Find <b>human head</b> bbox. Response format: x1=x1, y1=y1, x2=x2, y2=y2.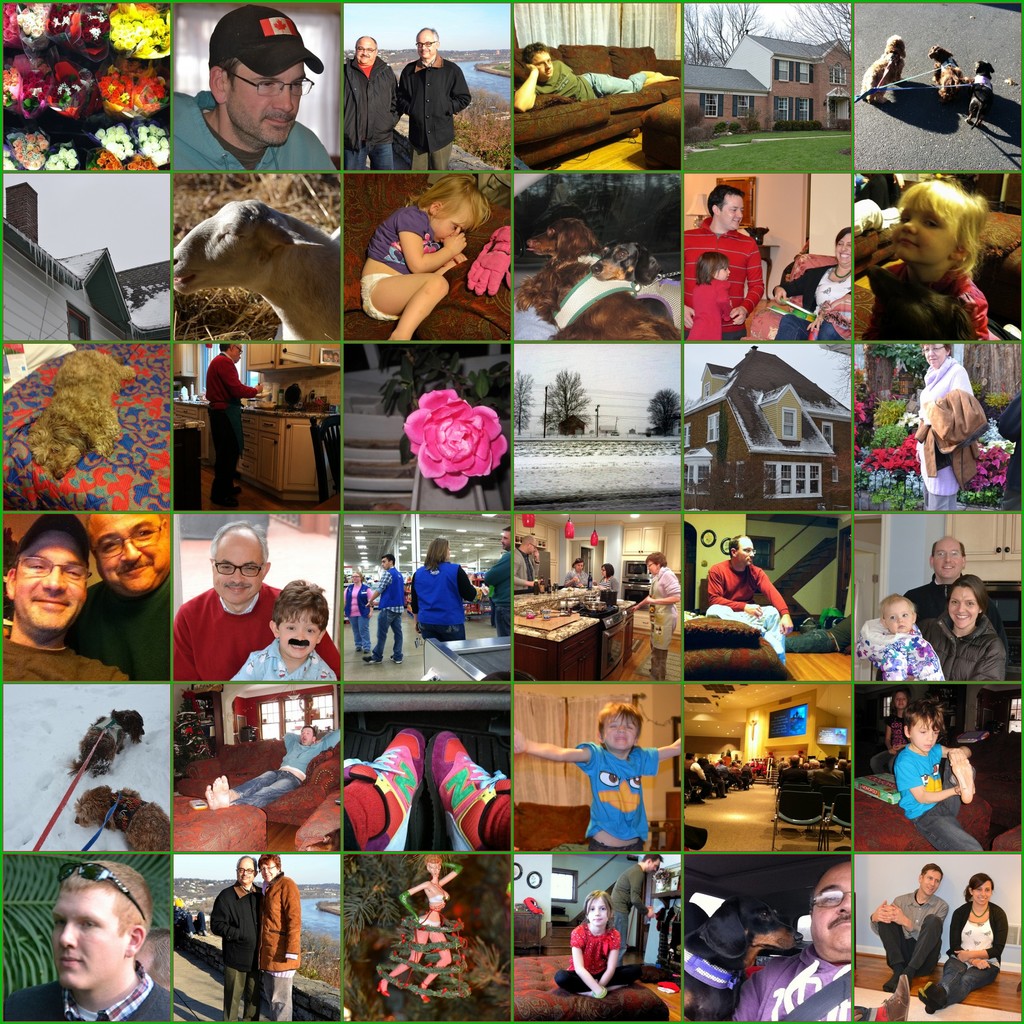
x1=298, y1=723, x2=317, y2=748.
